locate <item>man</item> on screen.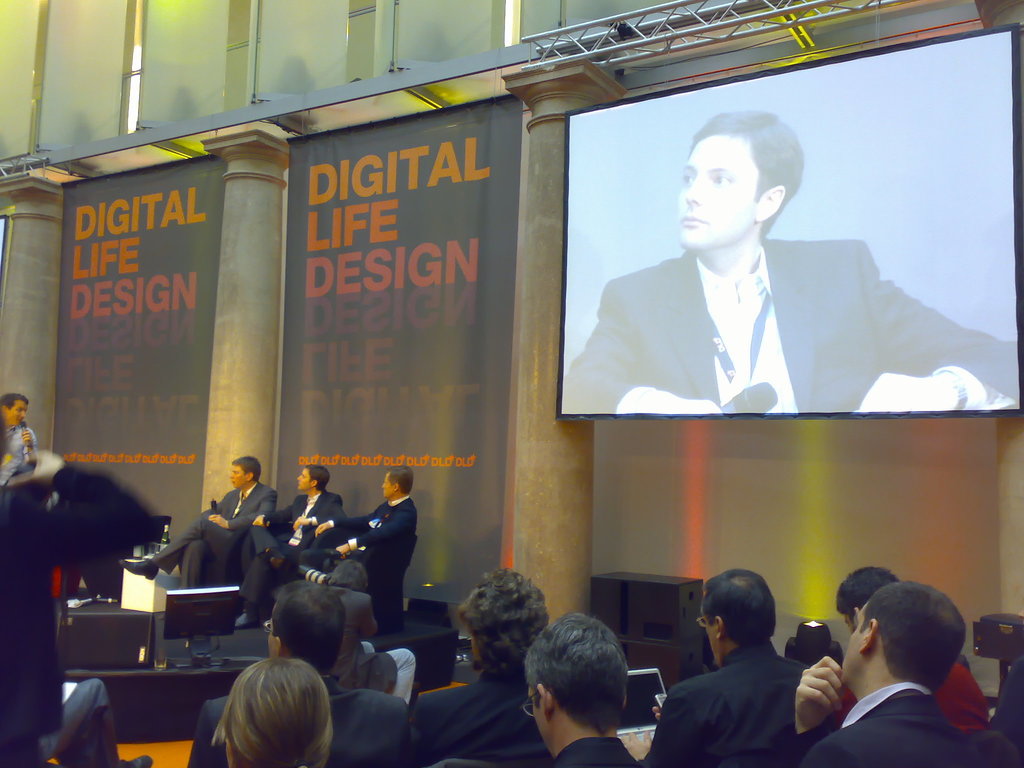
On screen at (left=330, top=468, right=417, bottom=635).
